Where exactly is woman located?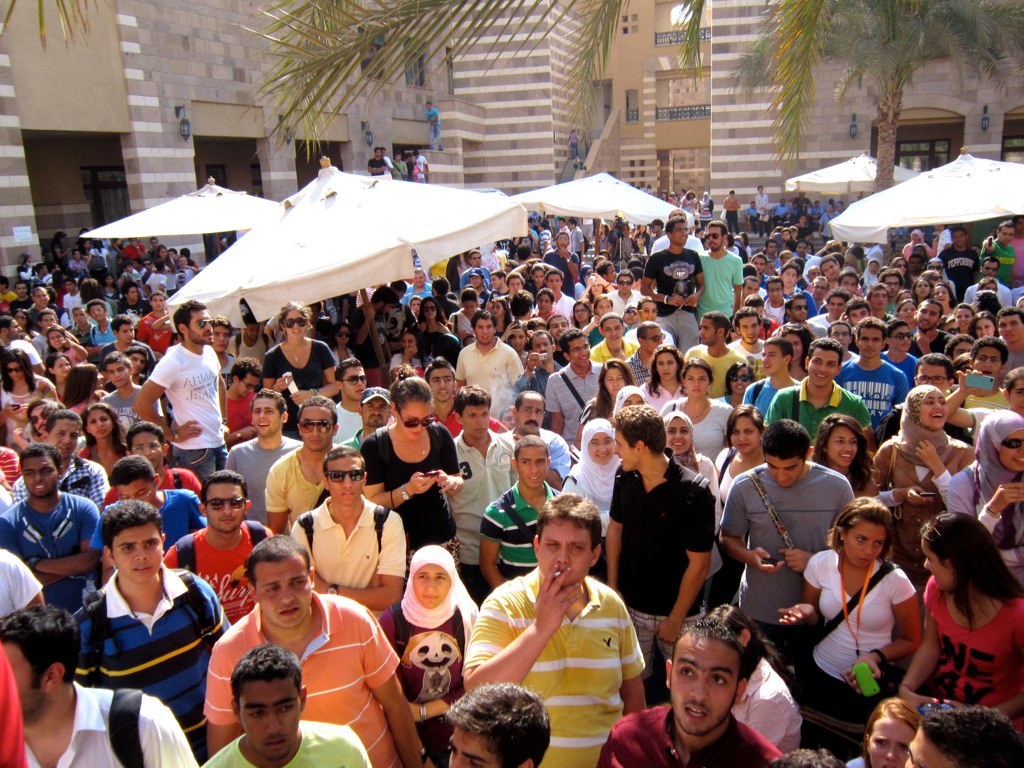
Its bounding box is [806, 405, 875, 493].
